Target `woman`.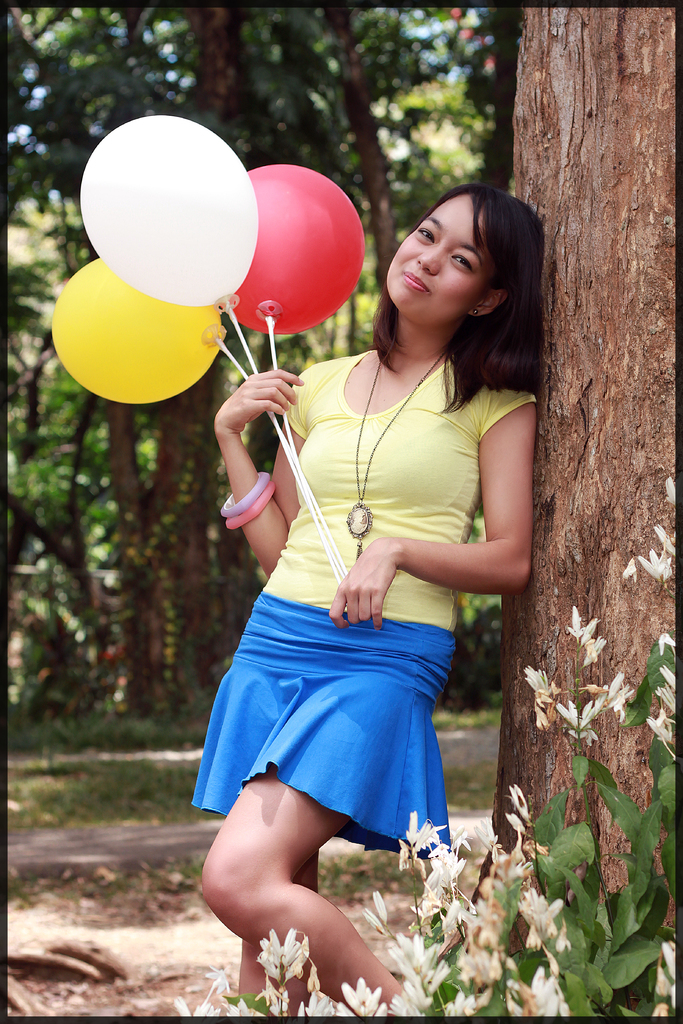
Target region: [left=178, top=217, right=529, bottom=990].
